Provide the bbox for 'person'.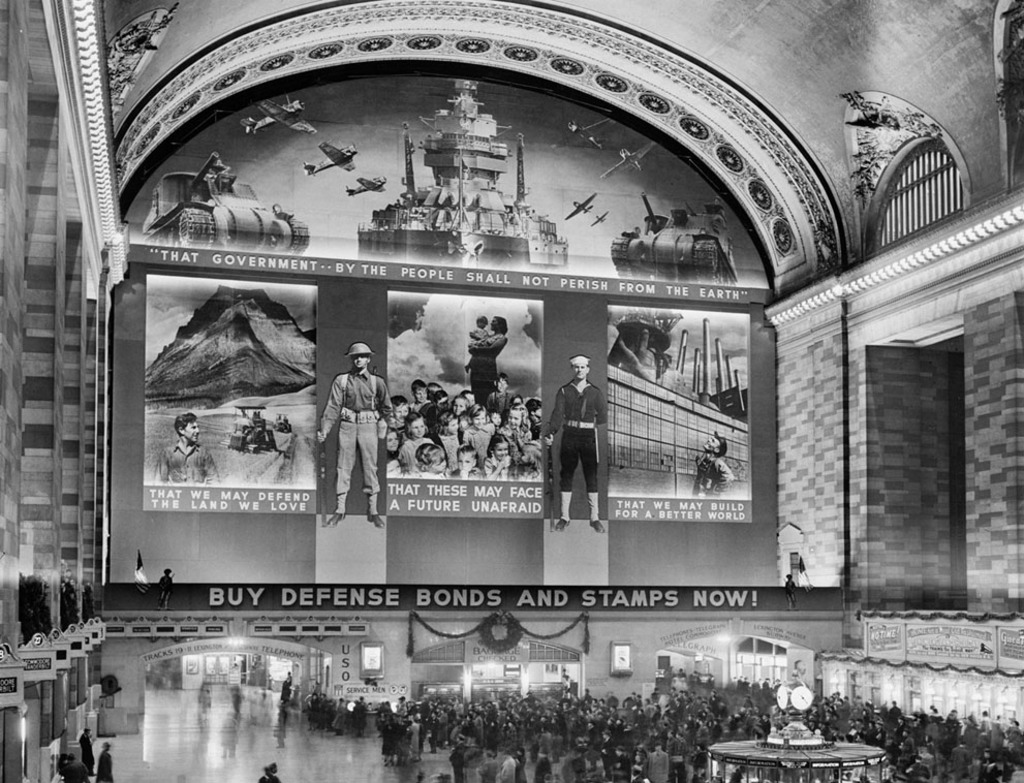
<box>690,437,735,498</box>.
